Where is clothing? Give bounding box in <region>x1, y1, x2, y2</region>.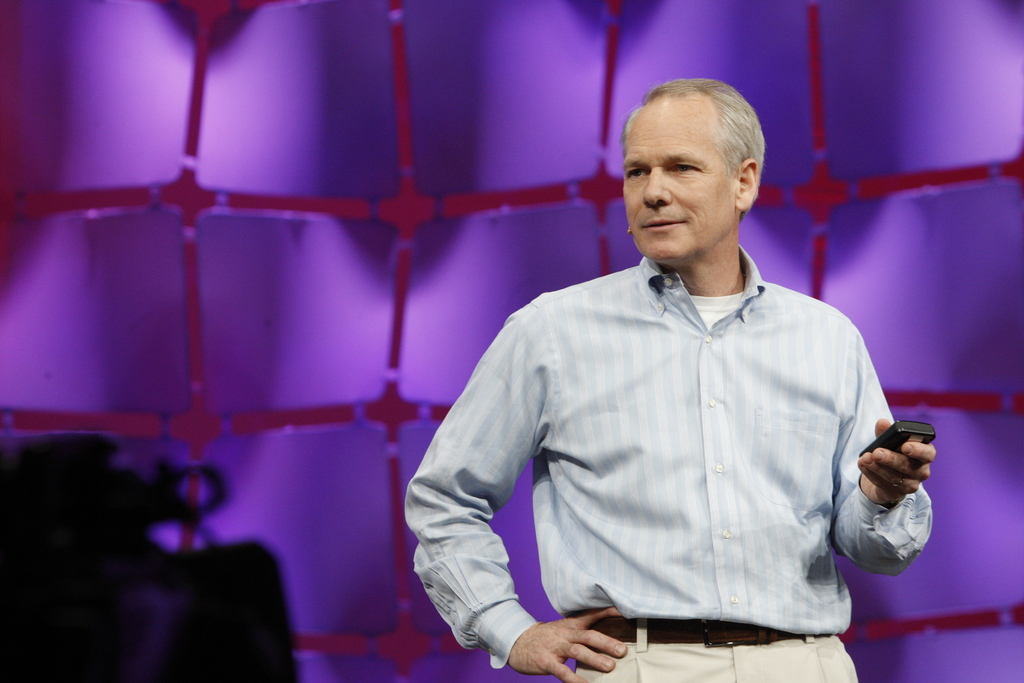
<region>402, 240, 938, 682</region>.
